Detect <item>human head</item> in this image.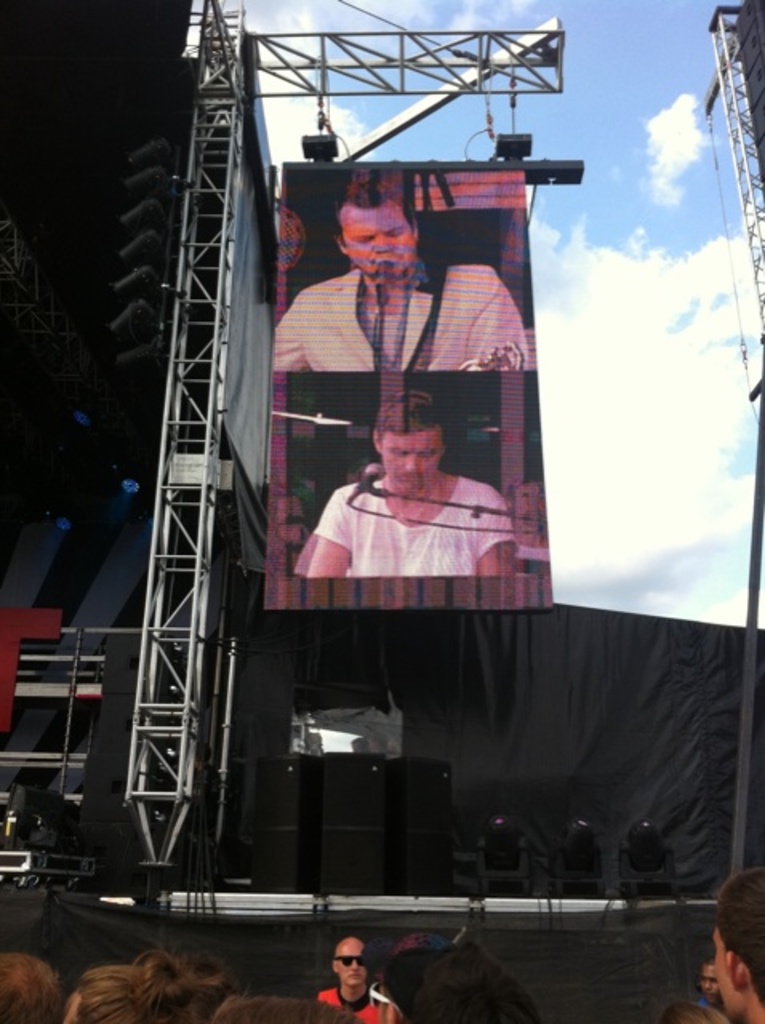
Detection: bbox(331, 942, 368, 984).
